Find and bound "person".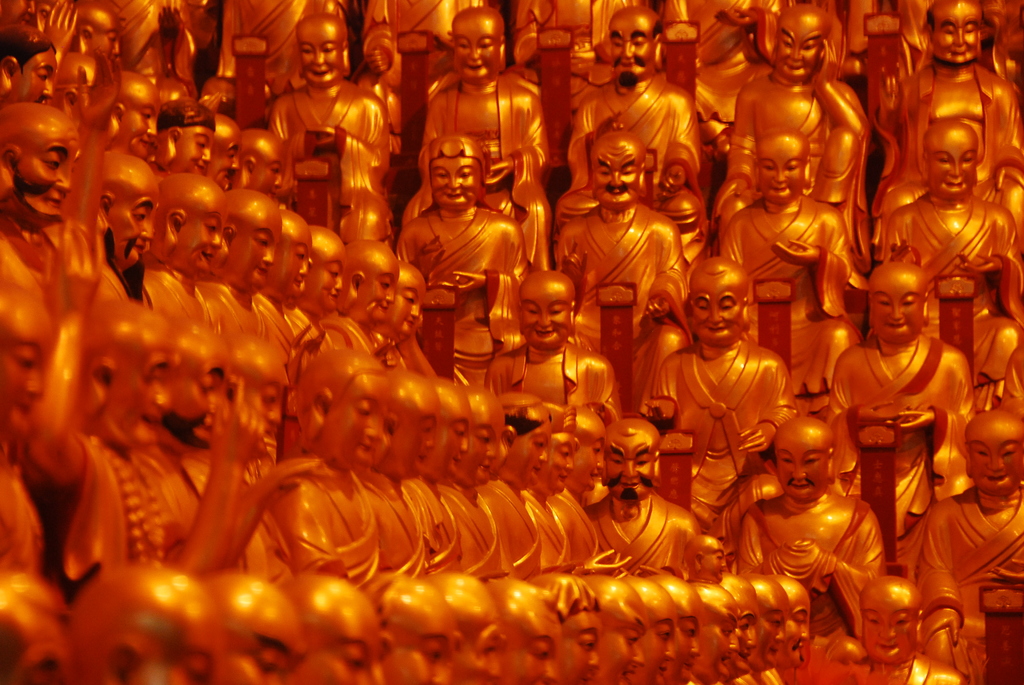
Bound: locate(257, 205, 305, 308).
